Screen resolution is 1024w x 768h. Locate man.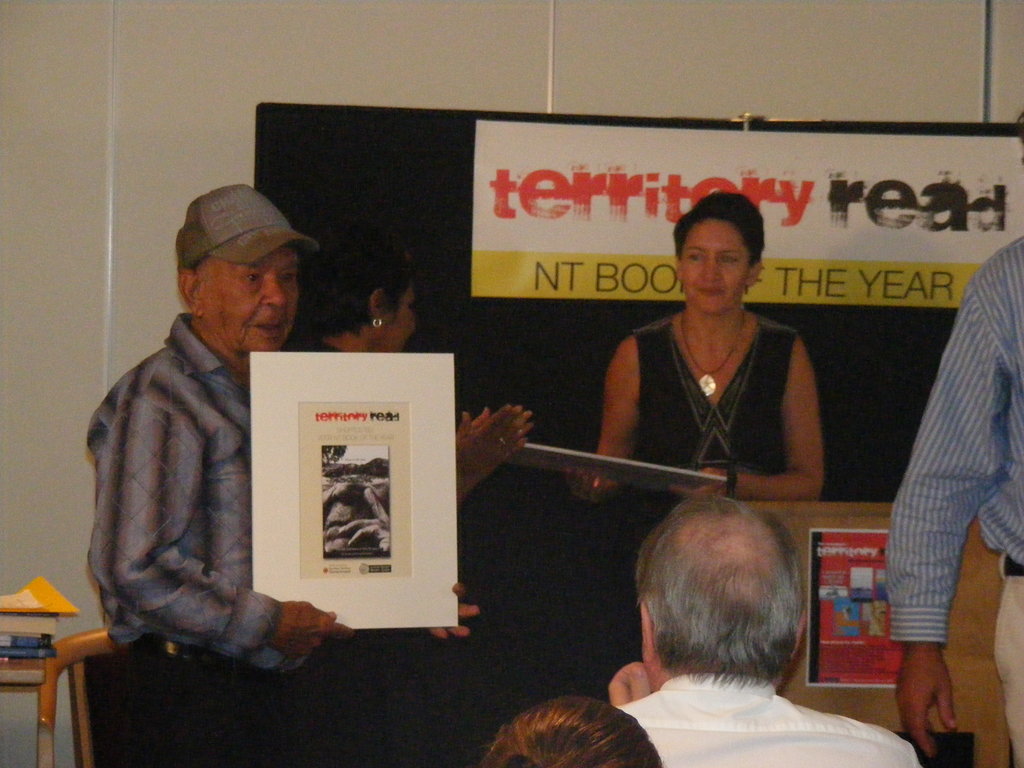
607:488:916:767.
